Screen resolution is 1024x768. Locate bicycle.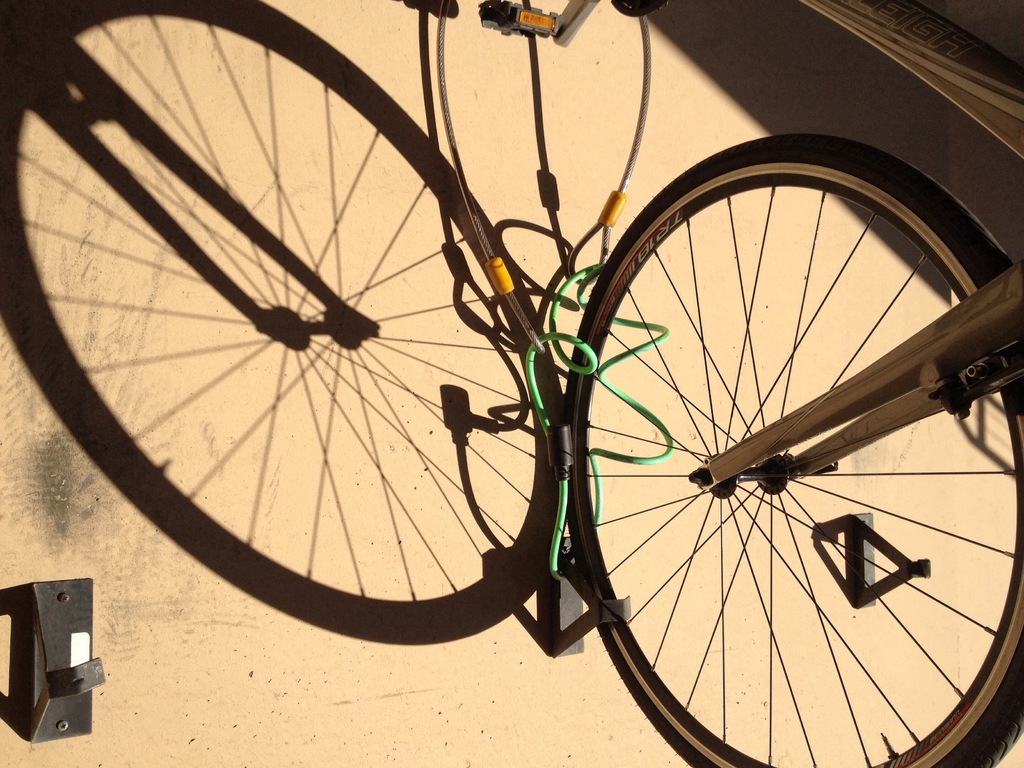
558,79,1023,698.
